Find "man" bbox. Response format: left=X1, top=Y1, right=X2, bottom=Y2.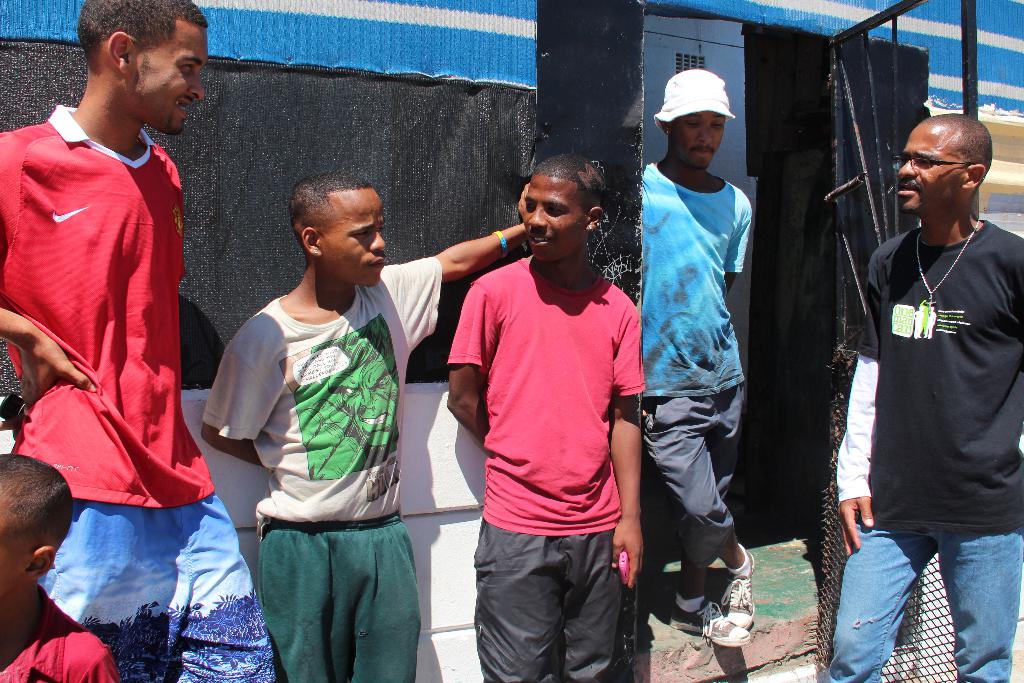
left=0, top=0, right=272, bottom=682.
